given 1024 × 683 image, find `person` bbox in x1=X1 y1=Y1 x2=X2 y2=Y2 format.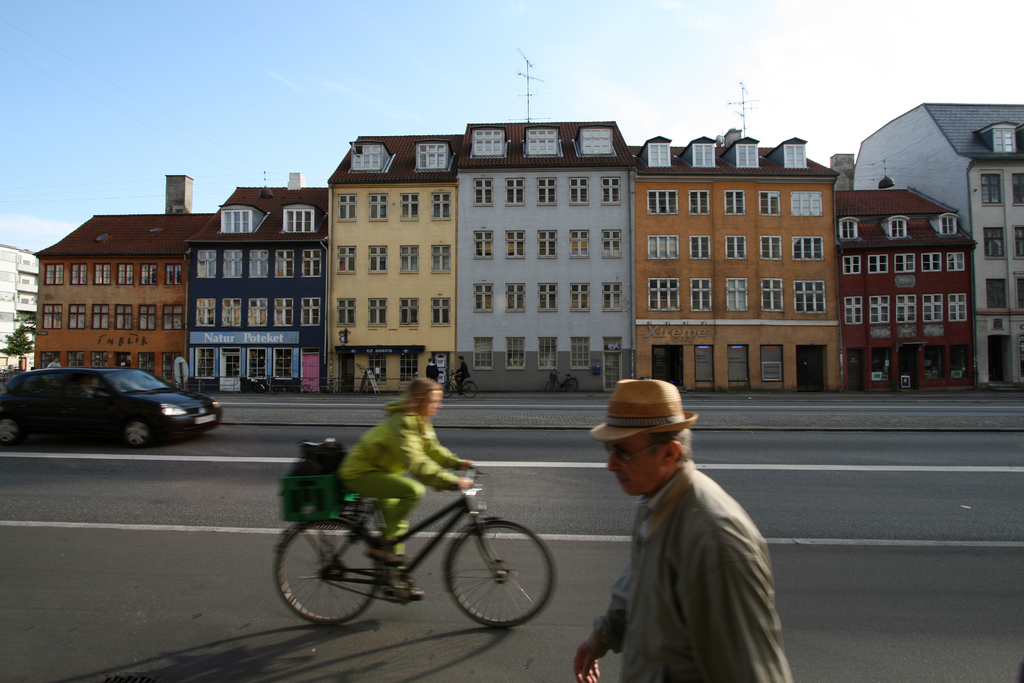
x1=453 y1=352 x2=474 y2=400.
